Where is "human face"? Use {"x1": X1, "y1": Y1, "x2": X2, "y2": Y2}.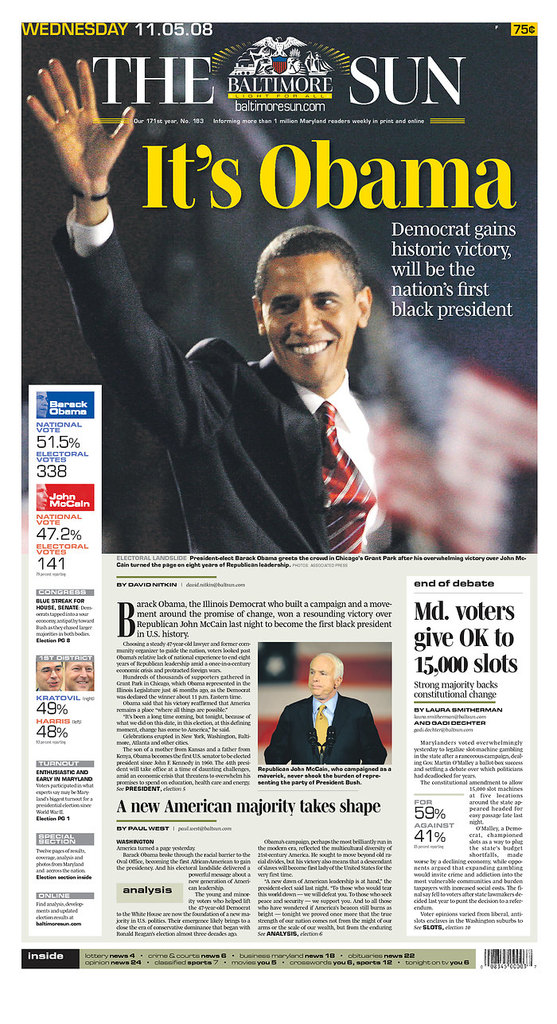
{"x1": 35, "y1": 391, "x2": 51, "y2": 419}.
